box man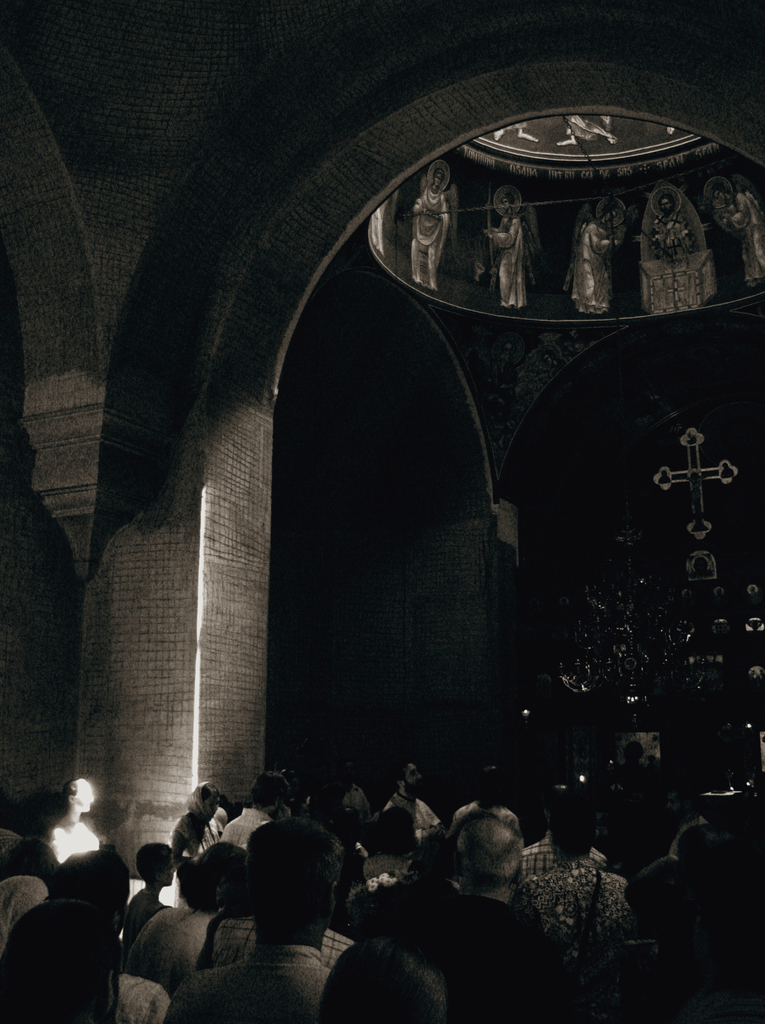
<region>386, 755, 450, 841</region>
